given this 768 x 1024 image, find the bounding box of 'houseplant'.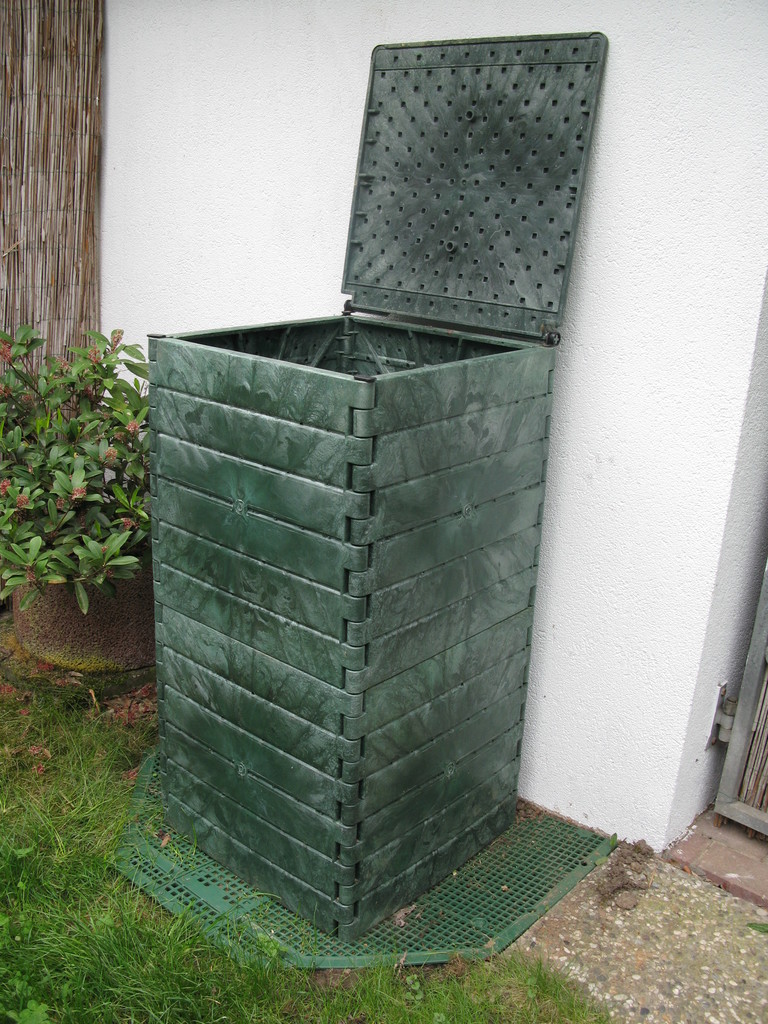
crop(0, 320, 157, 620).
